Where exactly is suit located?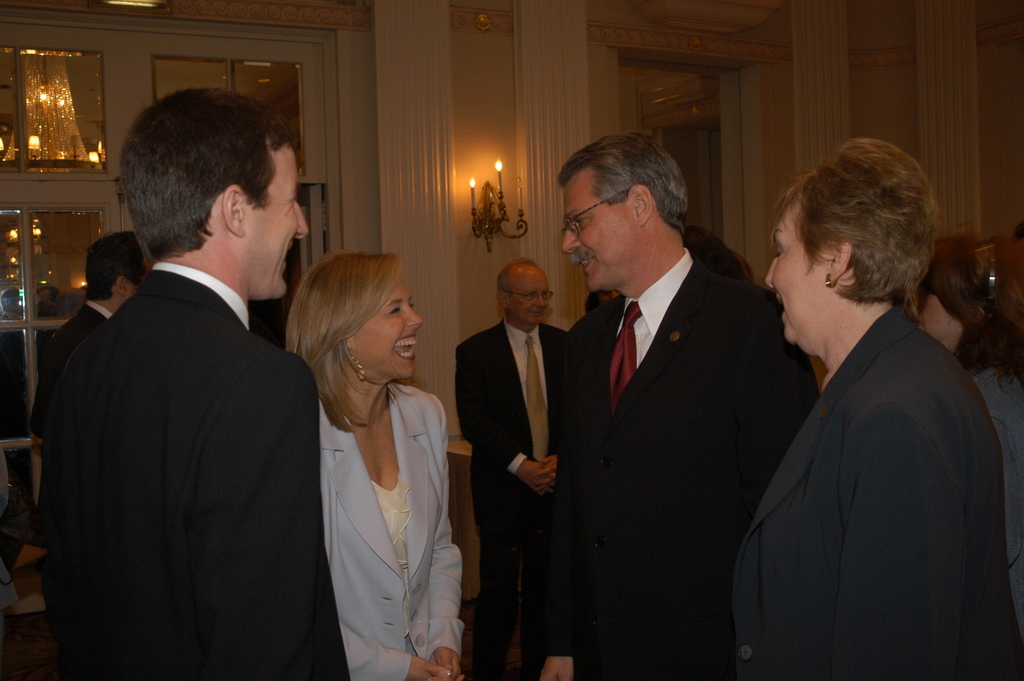
Its bounding box is {"x1": 31, "y1": 298, "x2": 114, "y2": 449}.
